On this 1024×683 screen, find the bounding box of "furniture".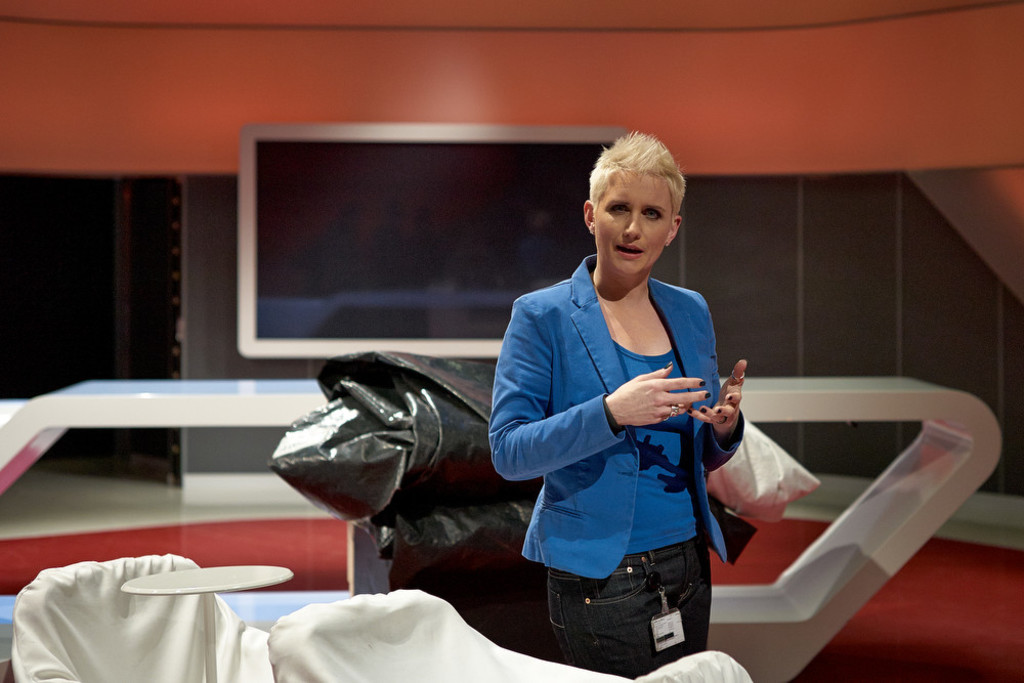
Bounding box: bbox=[12, 552, 276, 682].
